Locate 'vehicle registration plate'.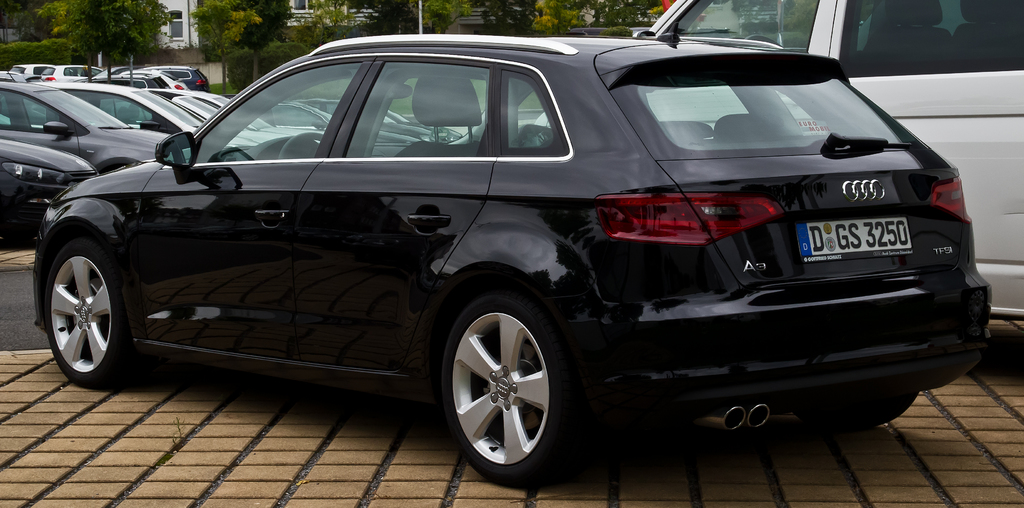
Bounding box: box=[796, 215, 913, 266].
